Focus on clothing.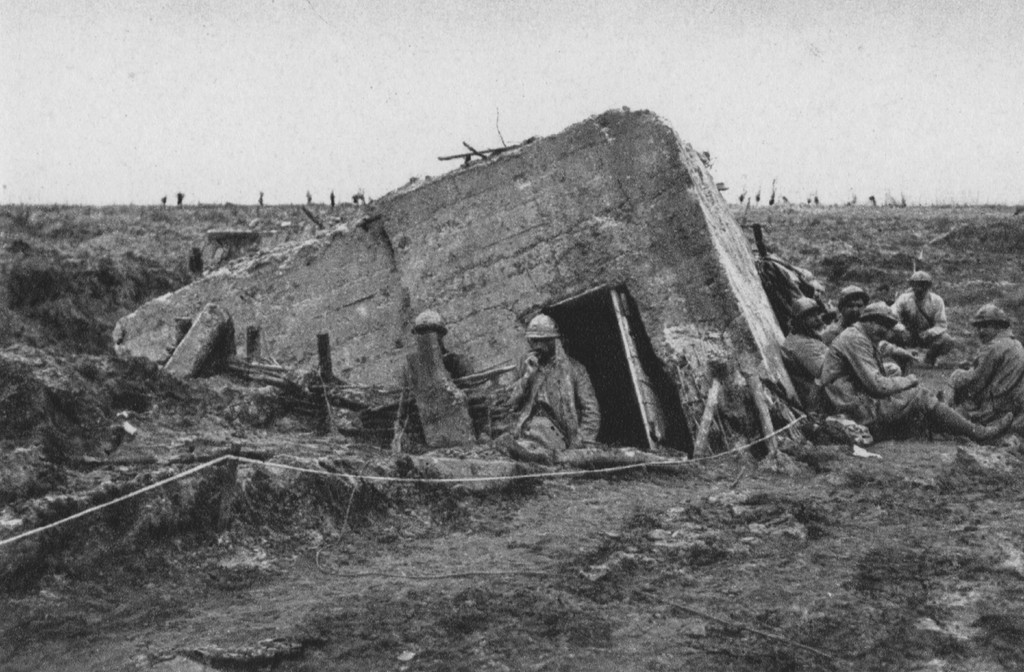
Focused at left=518, top=348, right=596, bottom=447.
